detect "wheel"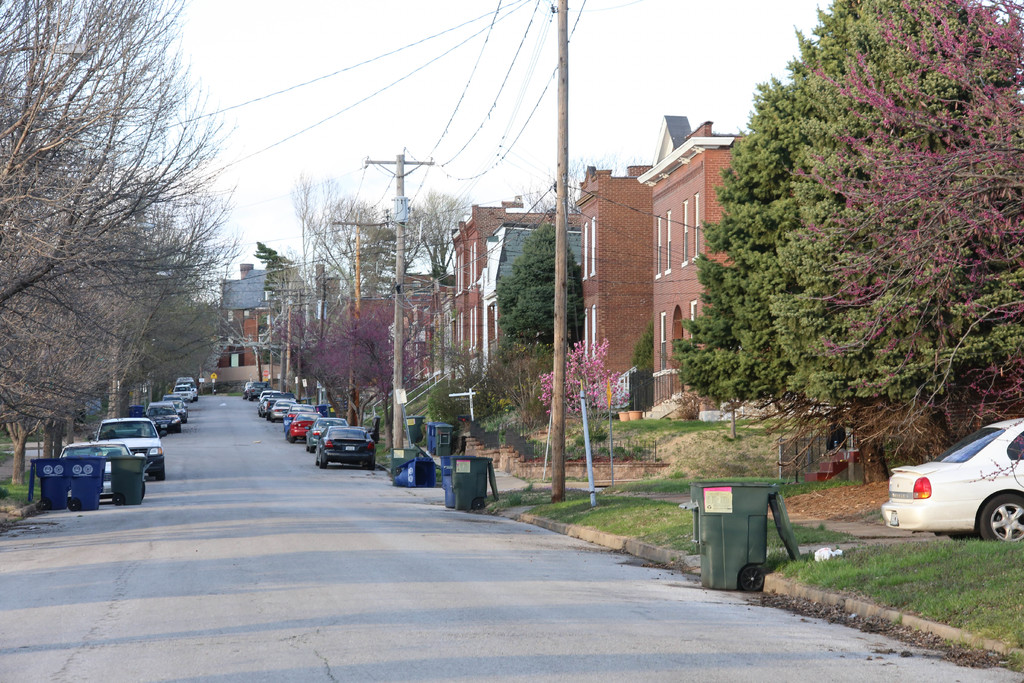
box=[369, 454, 376, 470]
